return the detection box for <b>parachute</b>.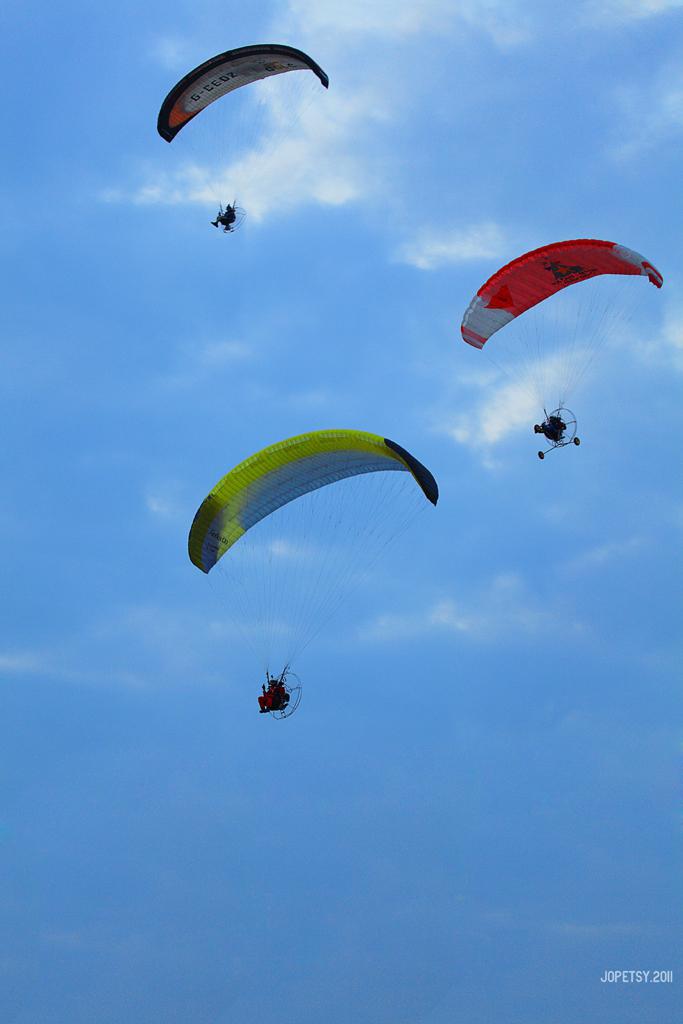
bbox=[458, 235, 667, 457].
